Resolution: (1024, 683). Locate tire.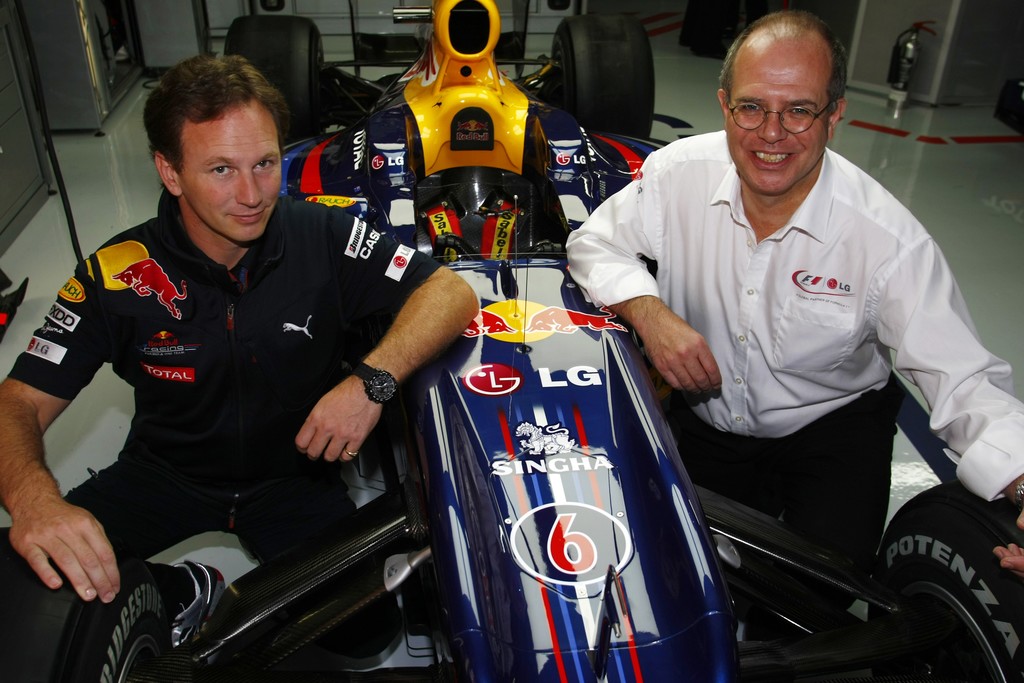
226:15:328:136.
